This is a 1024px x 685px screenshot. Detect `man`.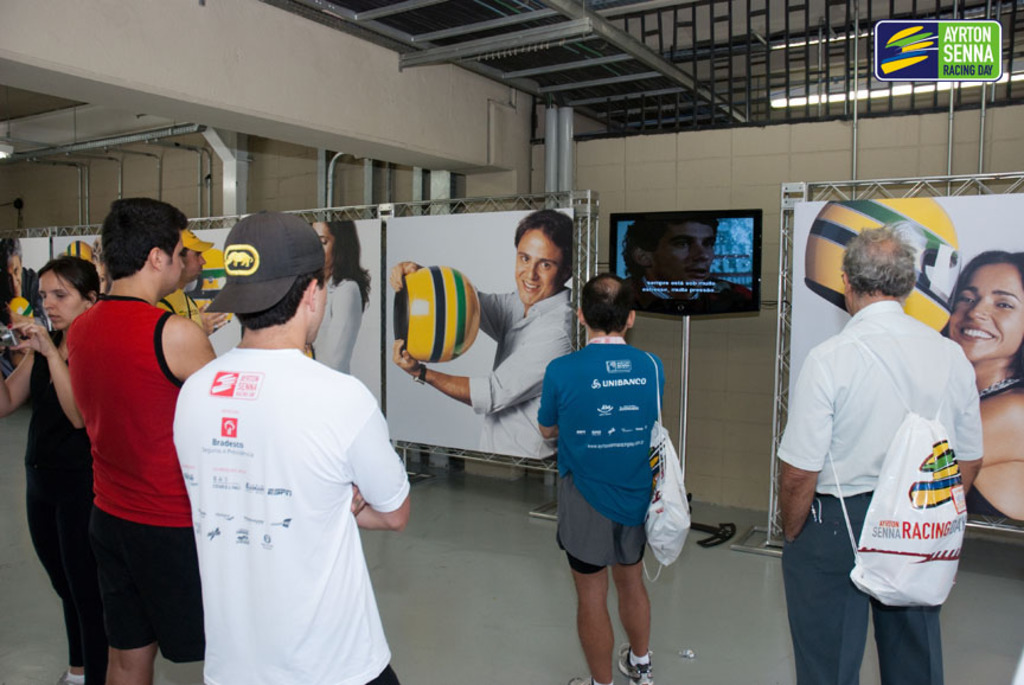
620 219 742 303.
